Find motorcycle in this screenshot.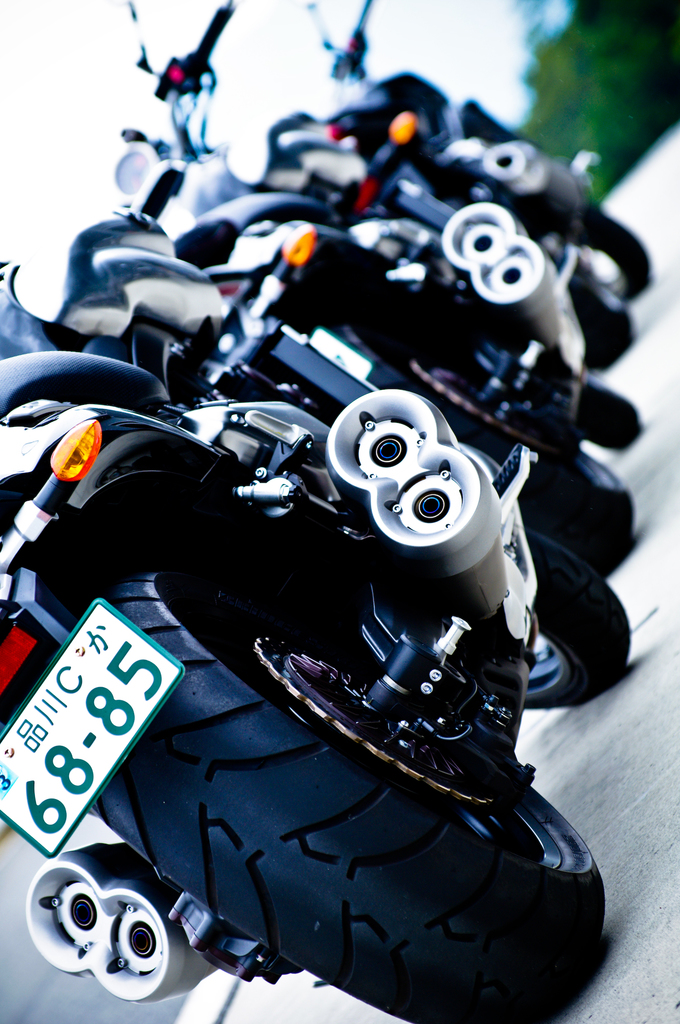
The bounding box for motorcycle is 0,283,587,1023.
